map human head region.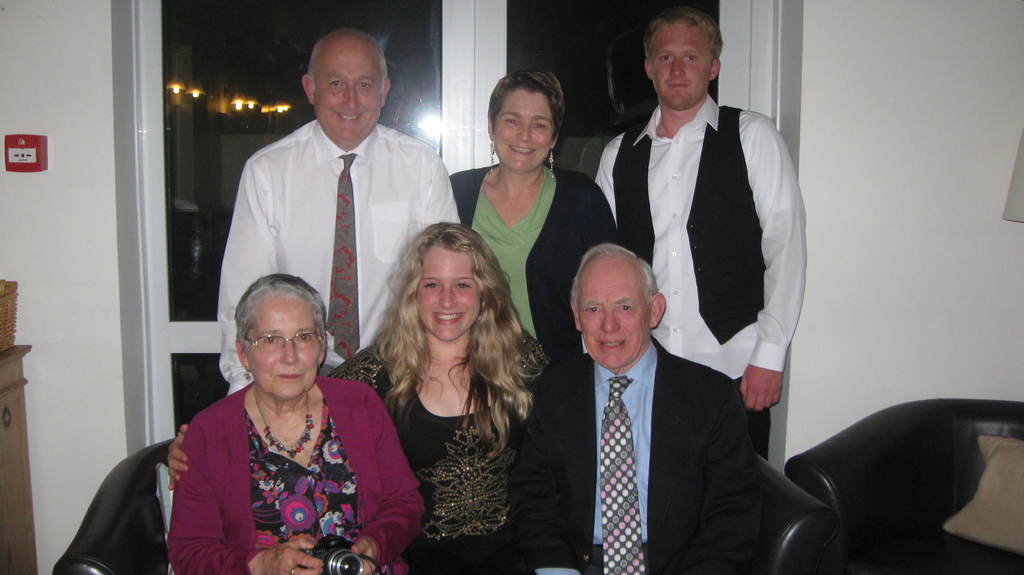
Mapped to <bbox>218, 279, 331, 396</bbox>.
